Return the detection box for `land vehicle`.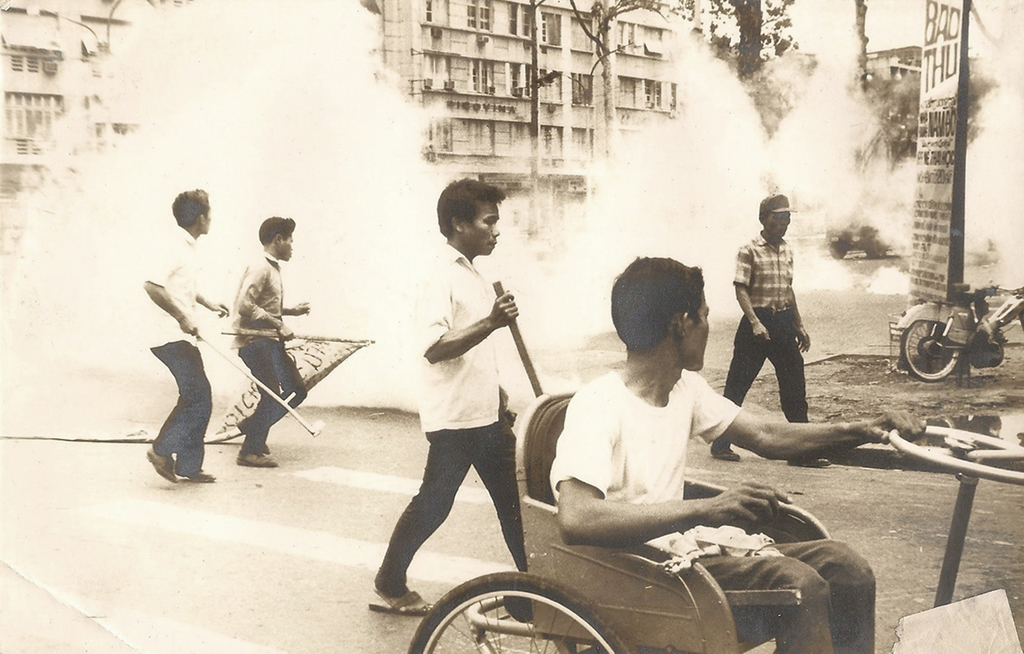
x1=822, y1=205, x2=899, y2=259.
